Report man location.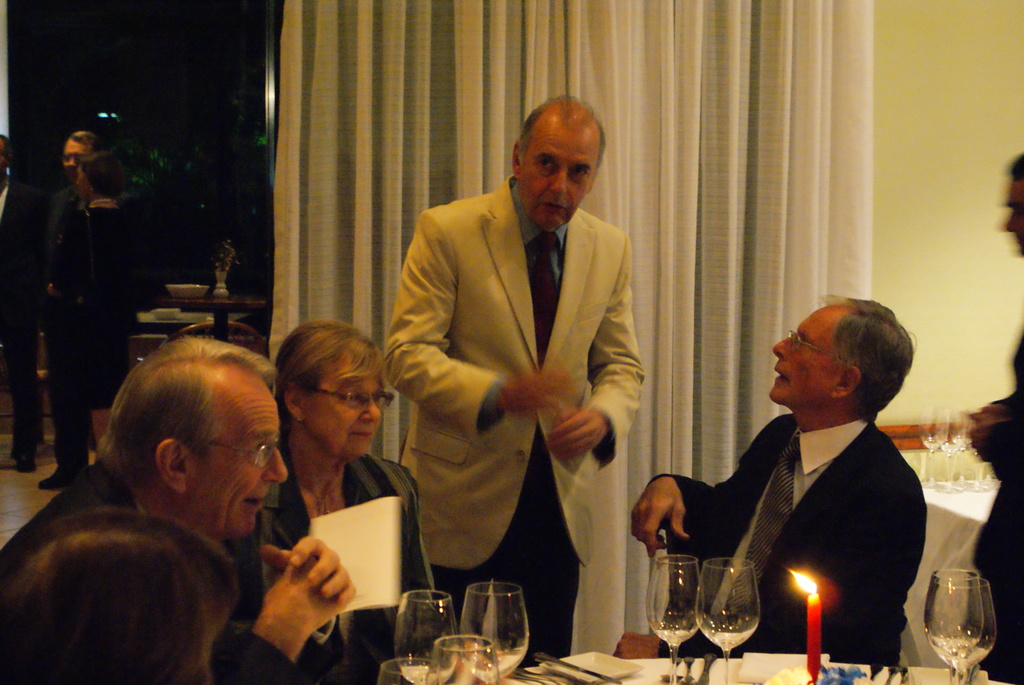
Report: detection(0, 338, 353, 684).
